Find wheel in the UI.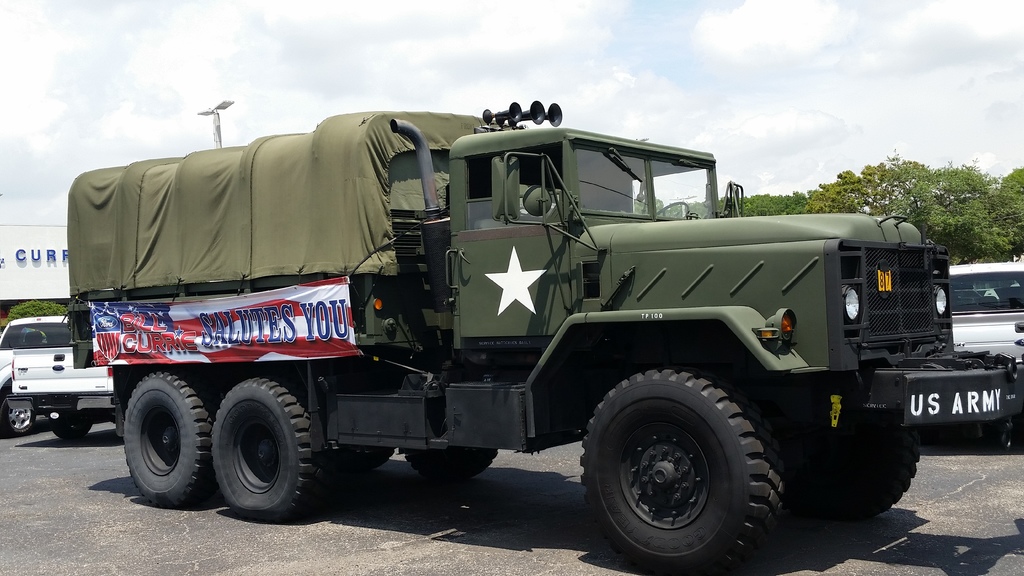
UI element at detection(795, 426, 924, 523).
